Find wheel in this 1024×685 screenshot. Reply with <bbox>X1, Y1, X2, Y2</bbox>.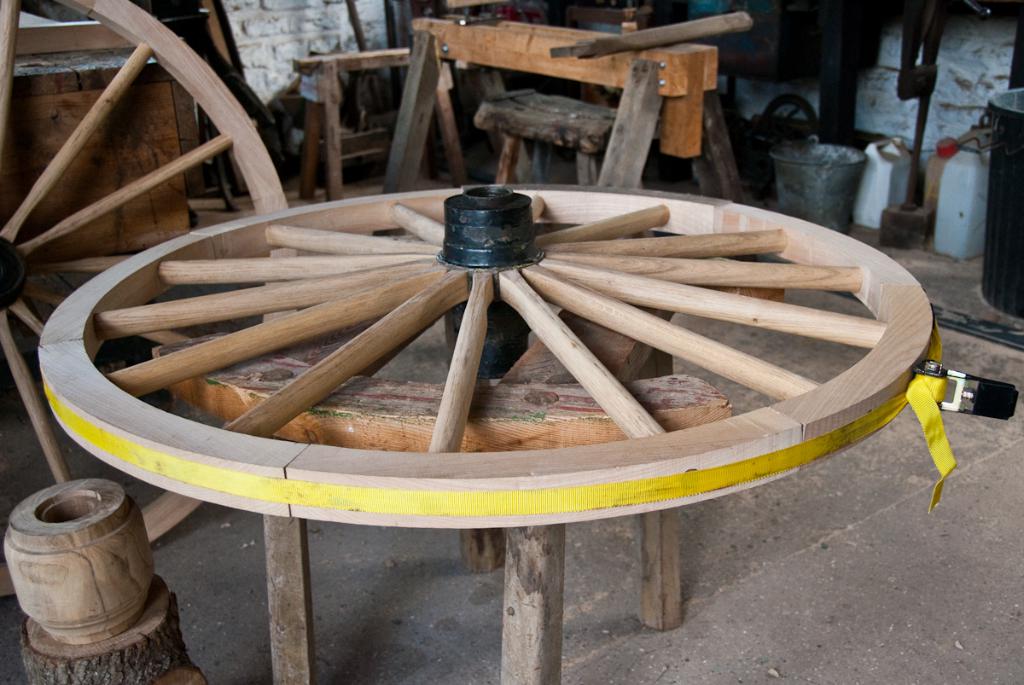
<bbox>56, 194, 892, 589</bbox>.
